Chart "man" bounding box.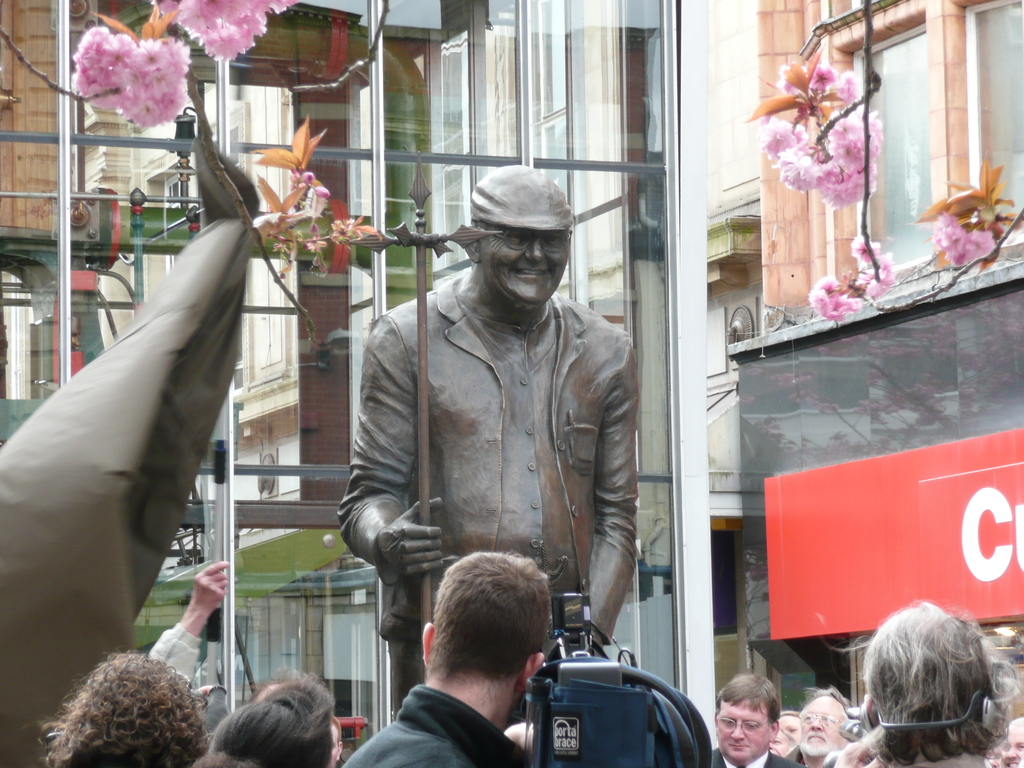
Charted: {"x1": 707, "y1": 675, "x2": 805, "y2": 767}.
